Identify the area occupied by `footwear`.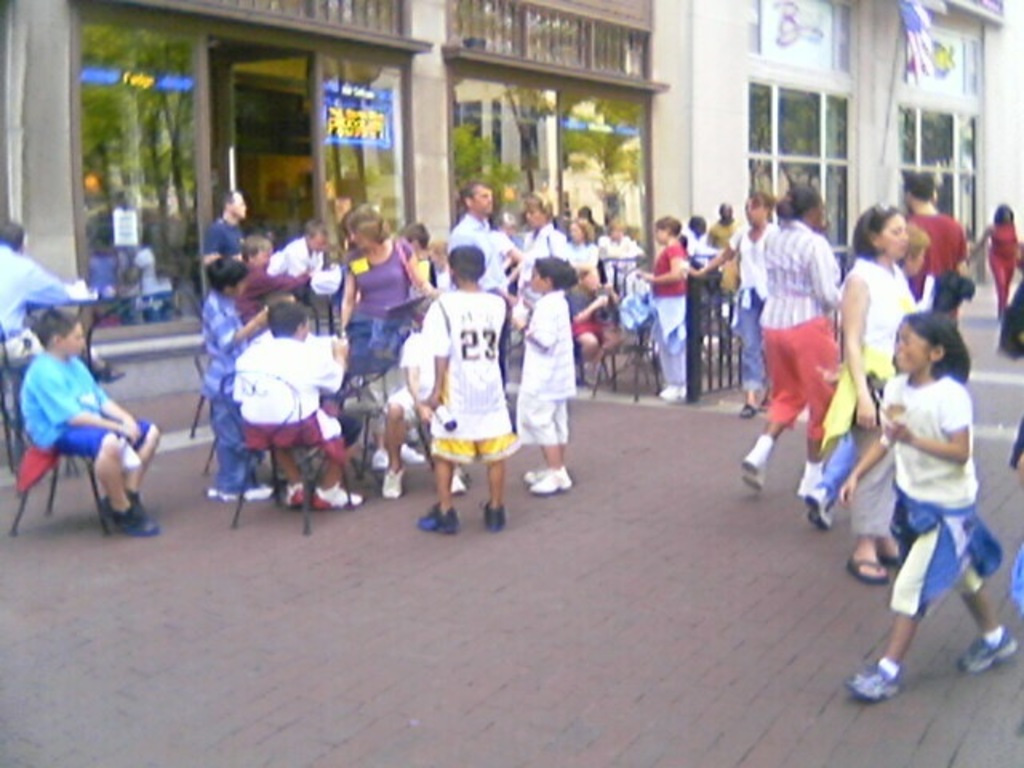
Area: 742, 402, 757, 418.
